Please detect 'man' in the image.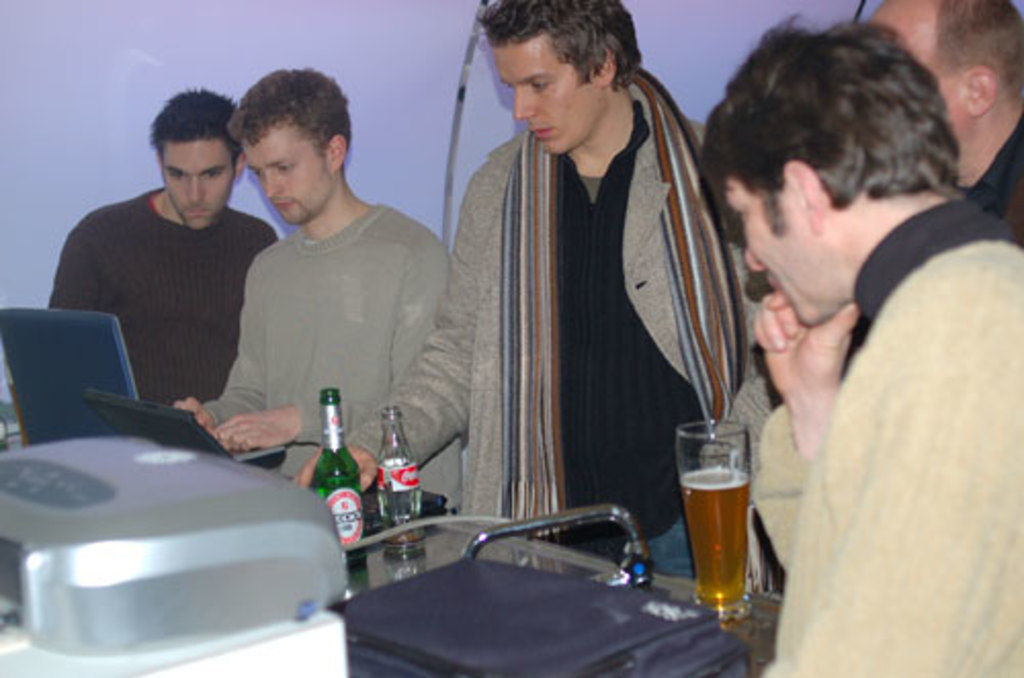
box(303, 0, 782, 574).
